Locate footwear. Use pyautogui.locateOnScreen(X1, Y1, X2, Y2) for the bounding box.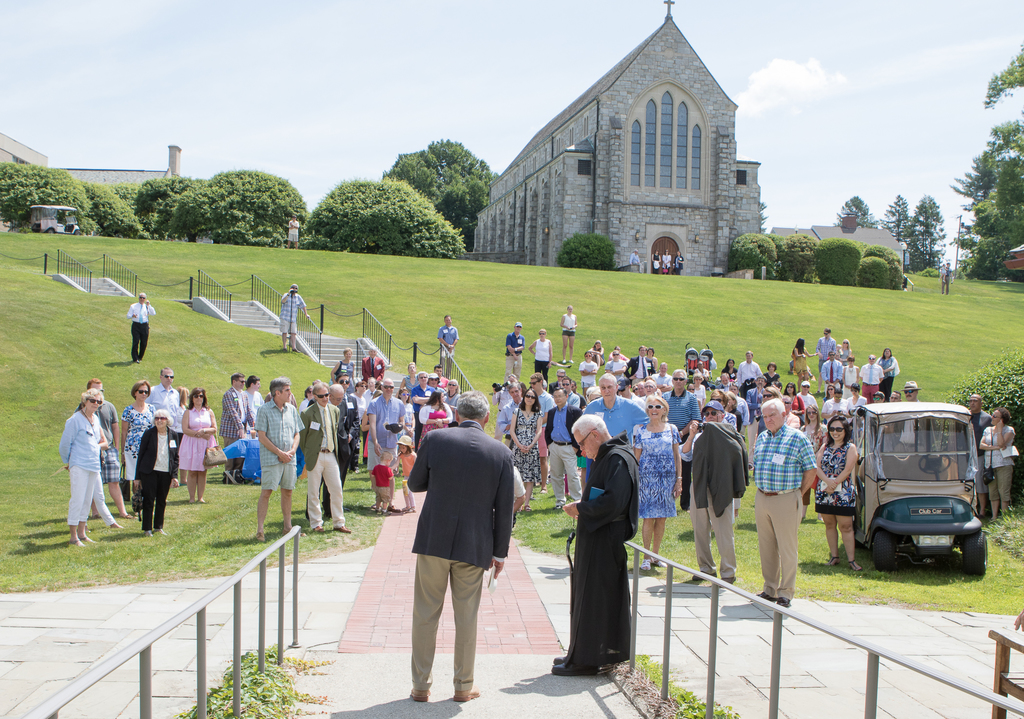
pyautogui.locateOnScreen(141, 526, 152, 536).
